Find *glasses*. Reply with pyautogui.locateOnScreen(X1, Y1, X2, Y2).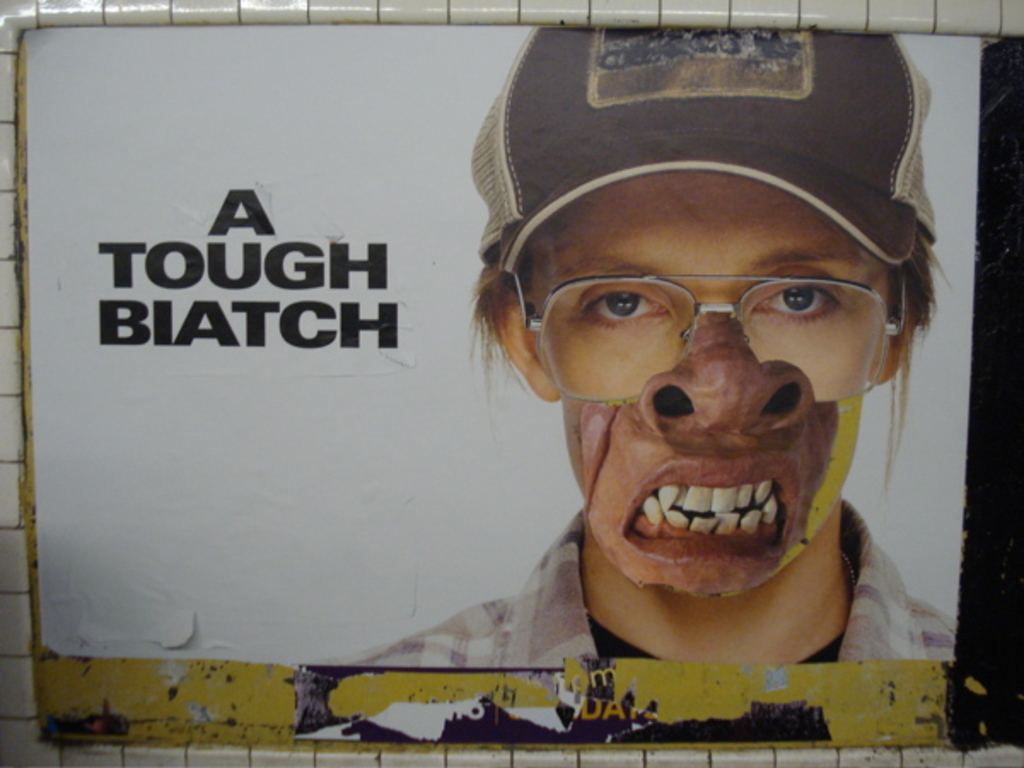
pyautogui.locateOnScreen(515, 270, 913, 411).
